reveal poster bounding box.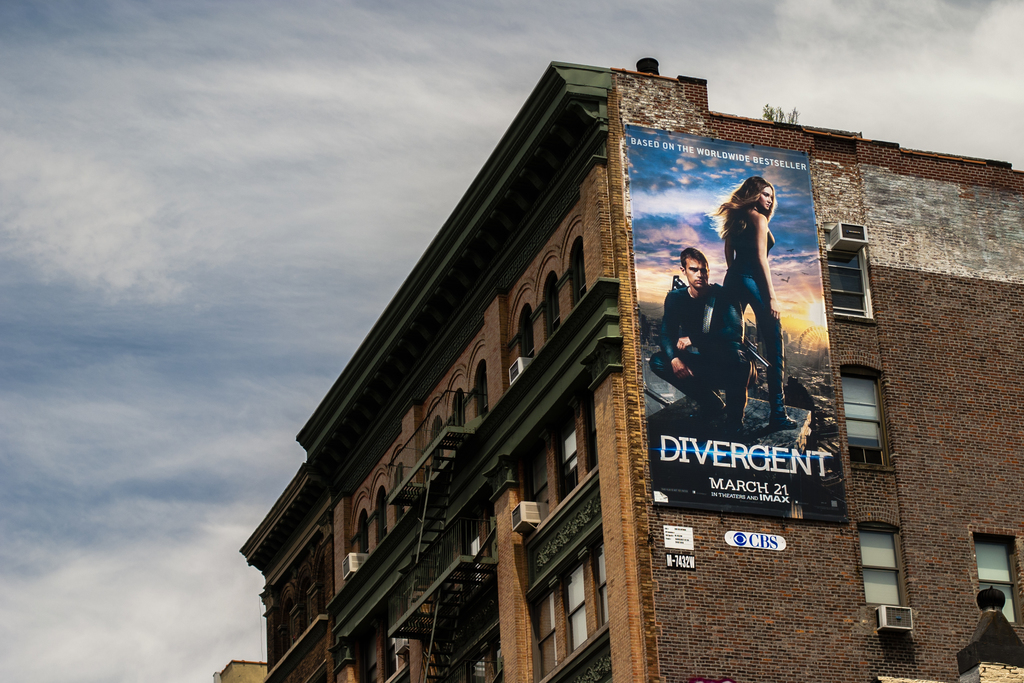
Revealed: select_region(625, 126, 849, 520).
